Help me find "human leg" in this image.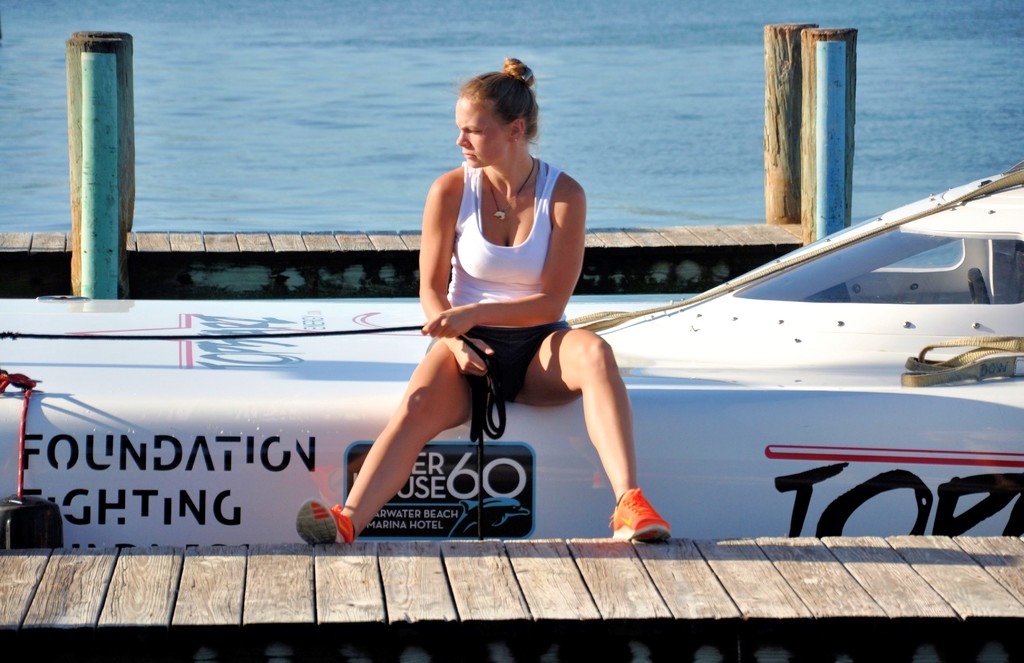
Found it: <region>513, 324, 671, 548</region>.
